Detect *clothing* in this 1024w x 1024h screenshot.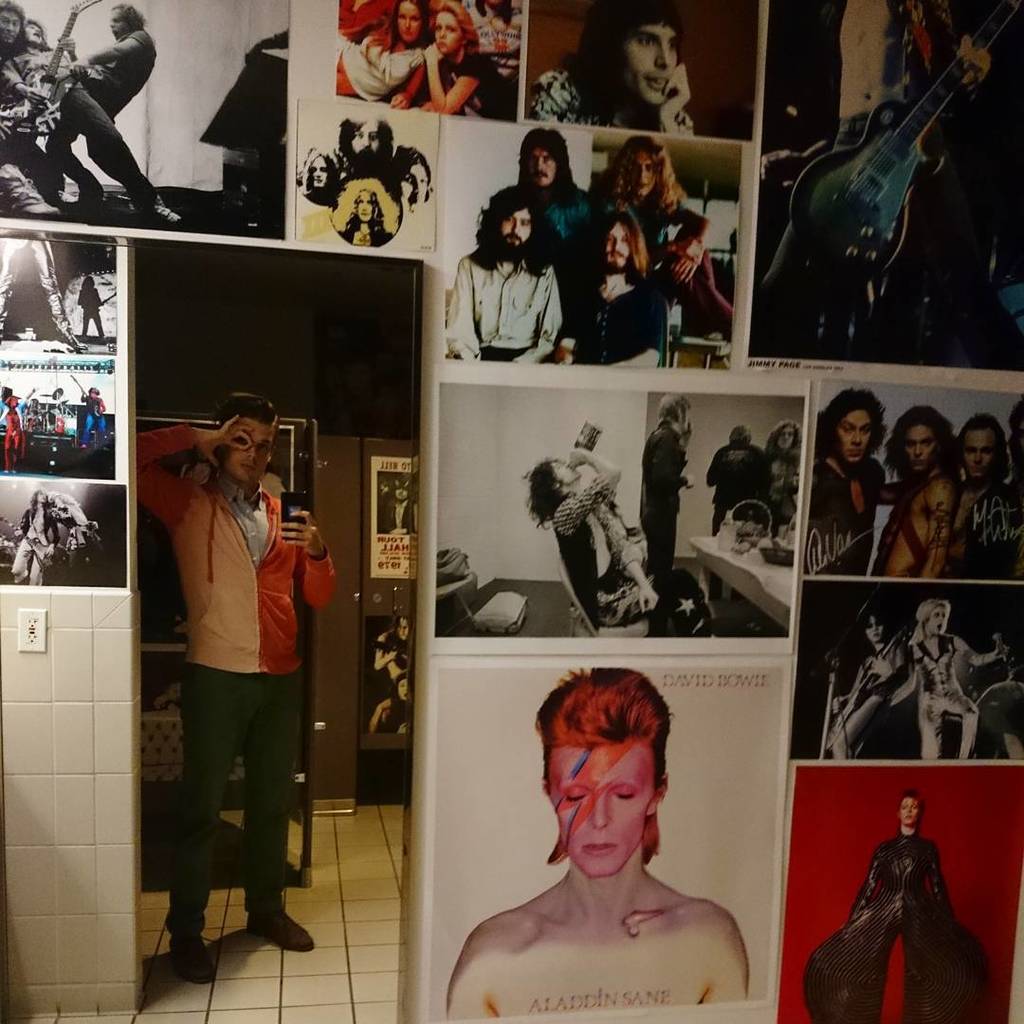
Detection: (x1=553, y1=271, x2=661, y2=361).
